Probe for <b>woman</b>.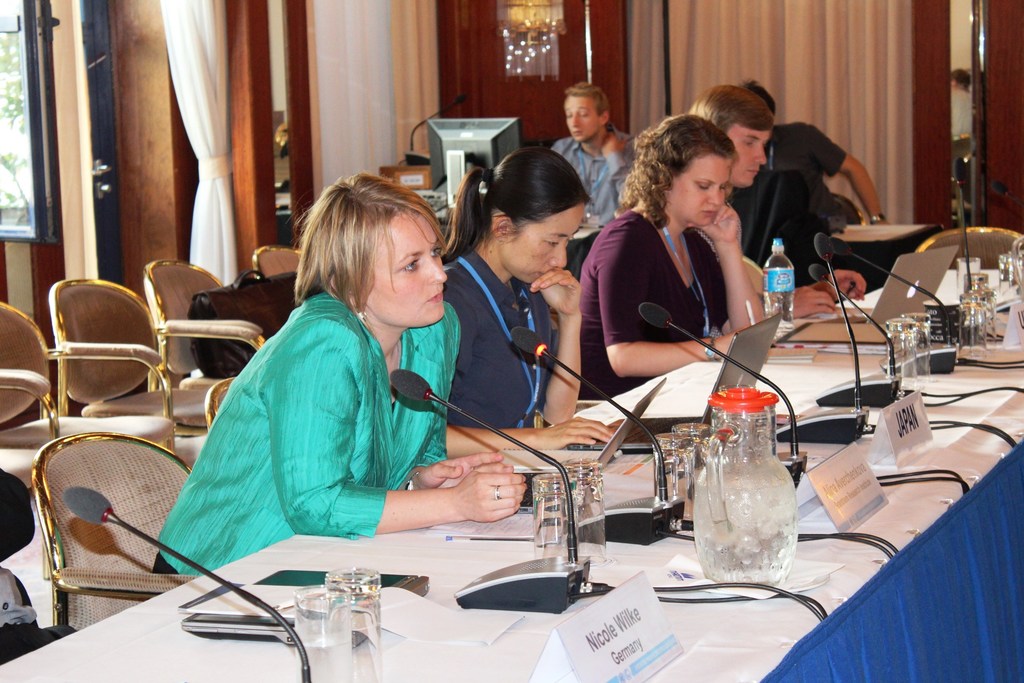
Probe result: [569,115,771,395].
